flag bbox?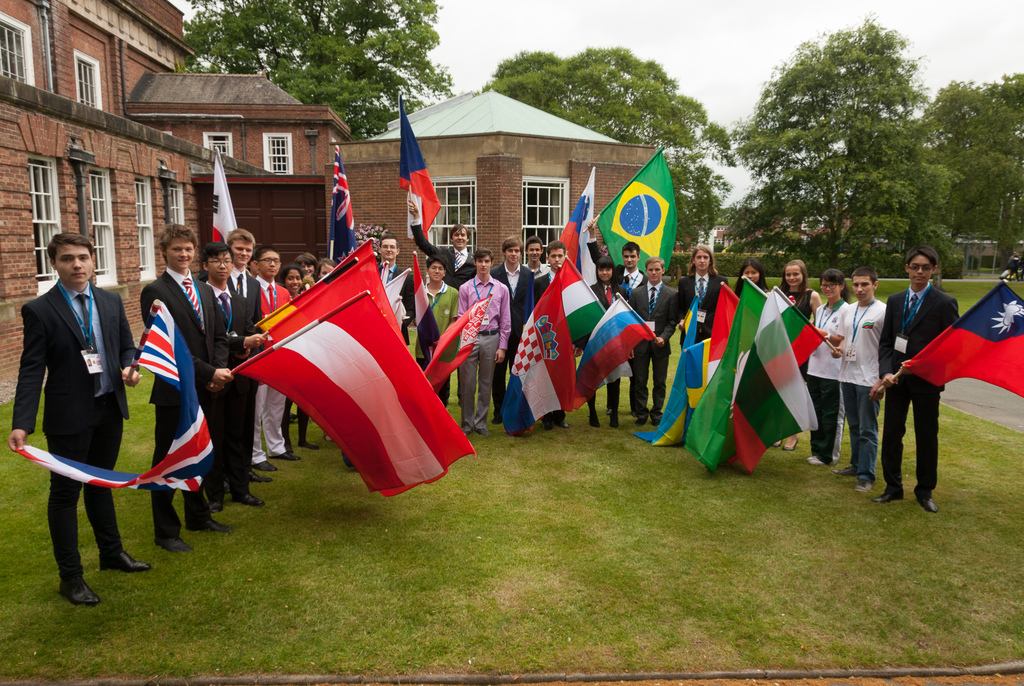
x1=6, y1=301, x2=217, y2=495
